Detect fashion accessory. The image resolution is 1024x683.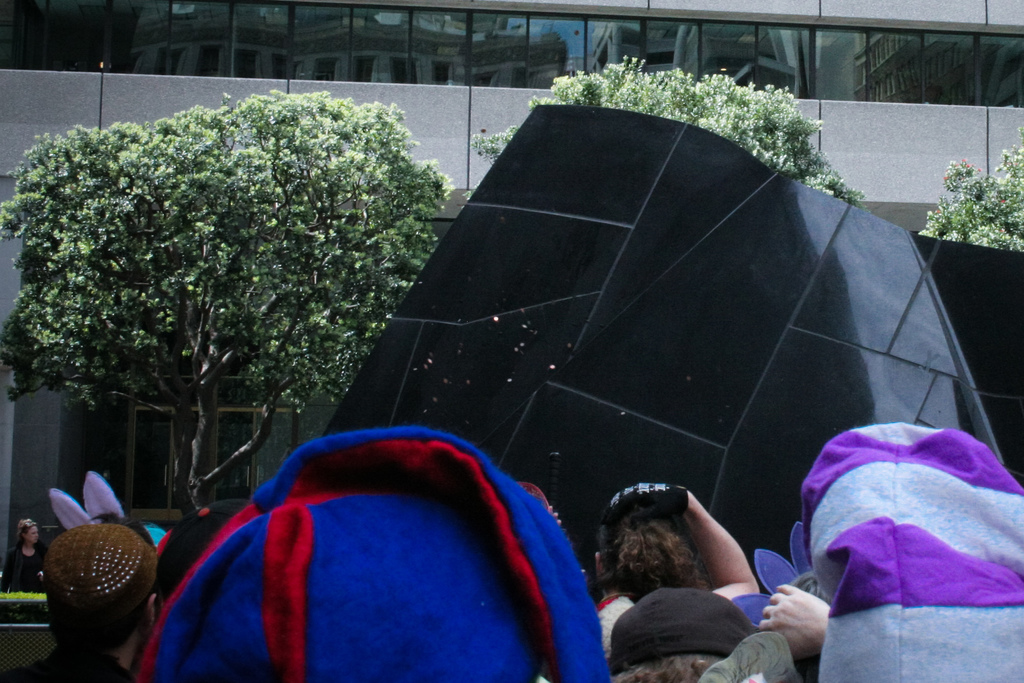
bbox=[611, 483, 689, 516].
